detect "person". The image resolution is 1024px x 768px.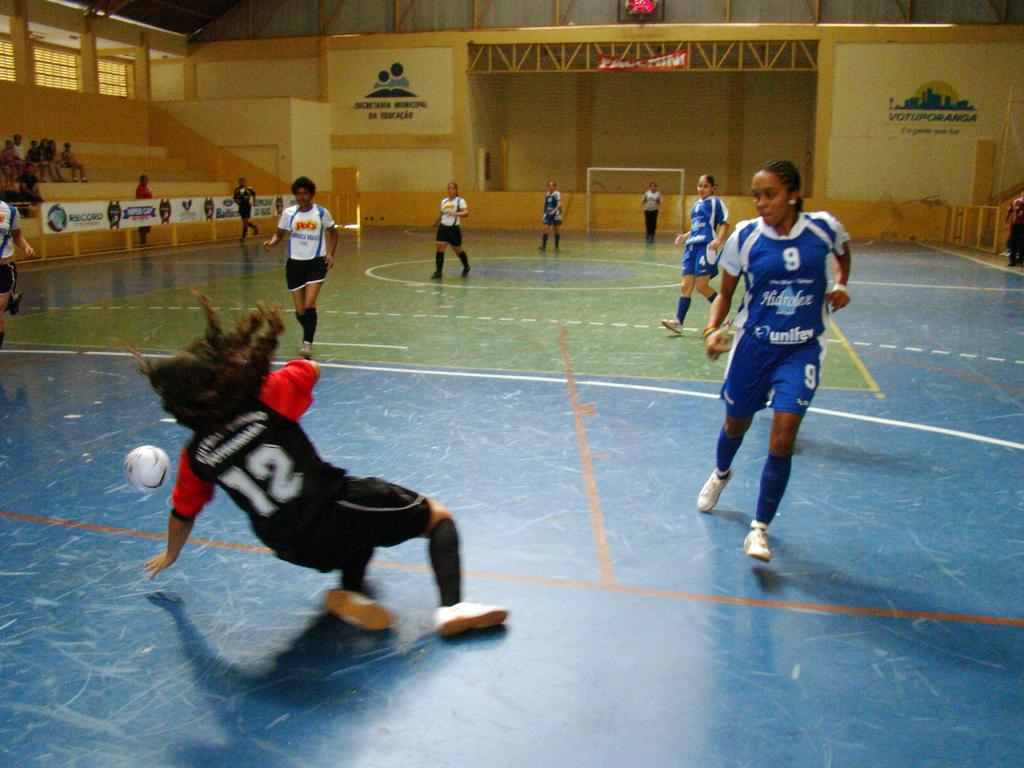
<region>232, 174, 260, 250</region>.
